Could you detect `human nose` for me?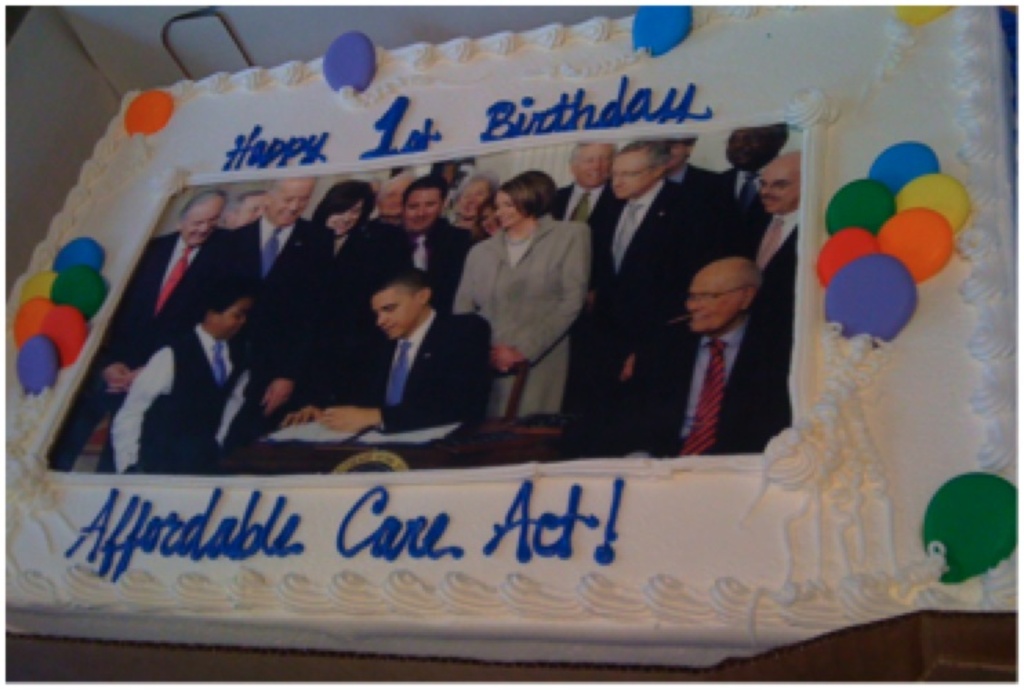
Detection result: rect(375, 313, 389, 328).
